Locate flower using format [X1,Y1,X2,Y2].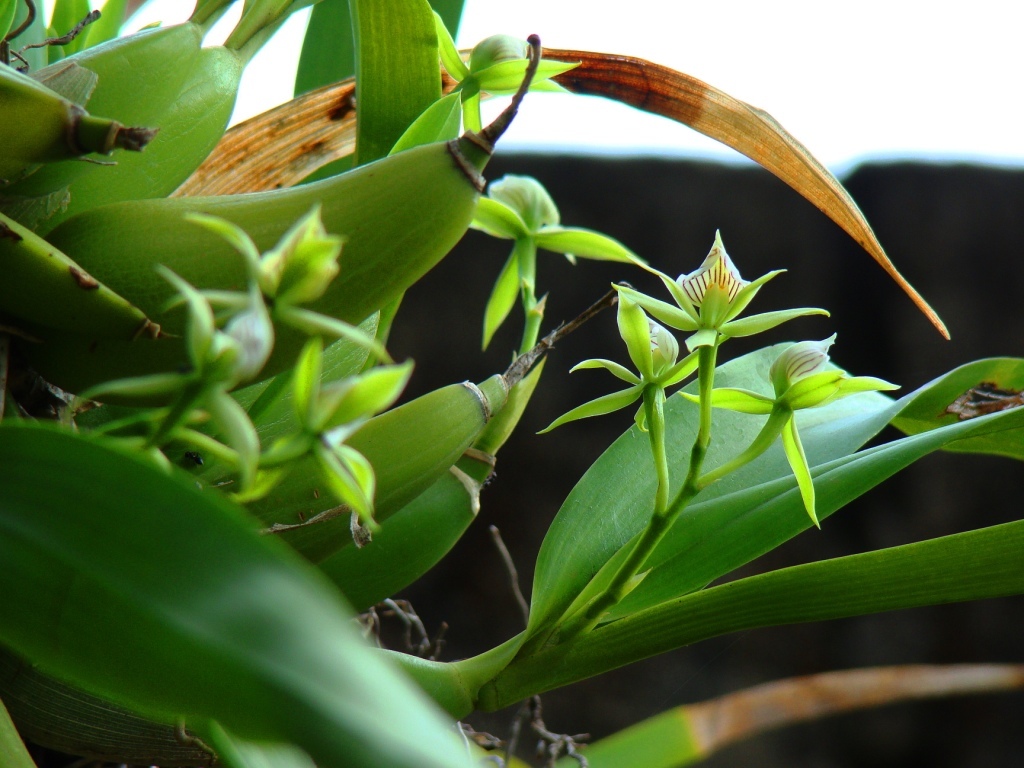
[468,169,652,356].
